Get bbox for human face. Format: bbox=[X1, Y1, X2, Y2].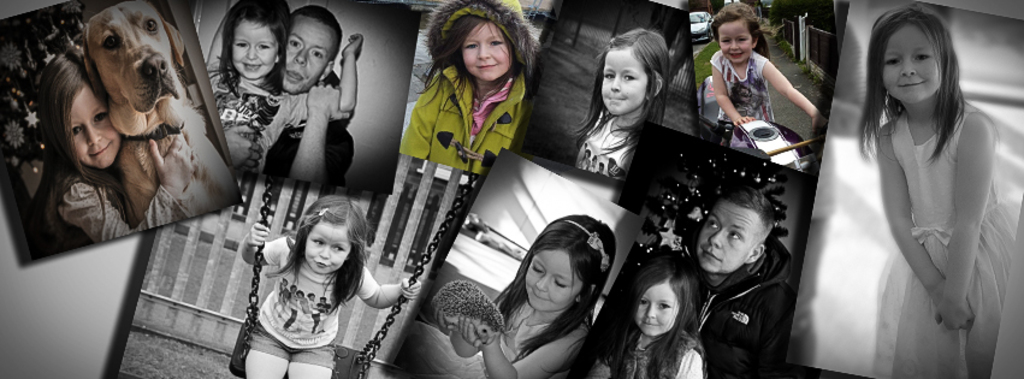
bbox=[70, 82, 112, 170].
